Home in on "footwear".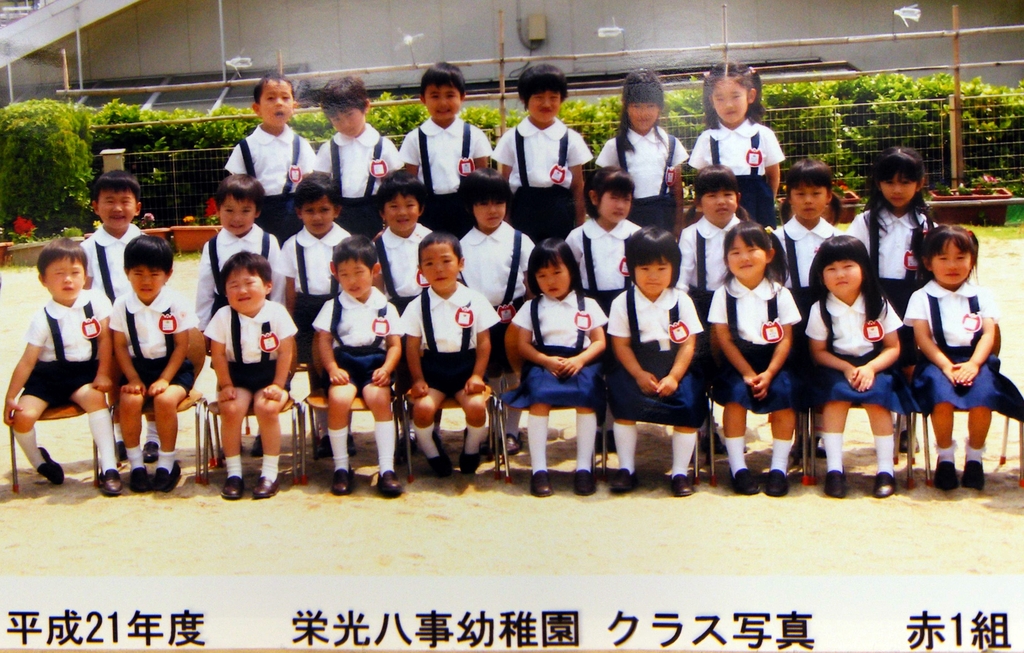
Homed in at x1=573, y1=466, x2=596, y2=494.
